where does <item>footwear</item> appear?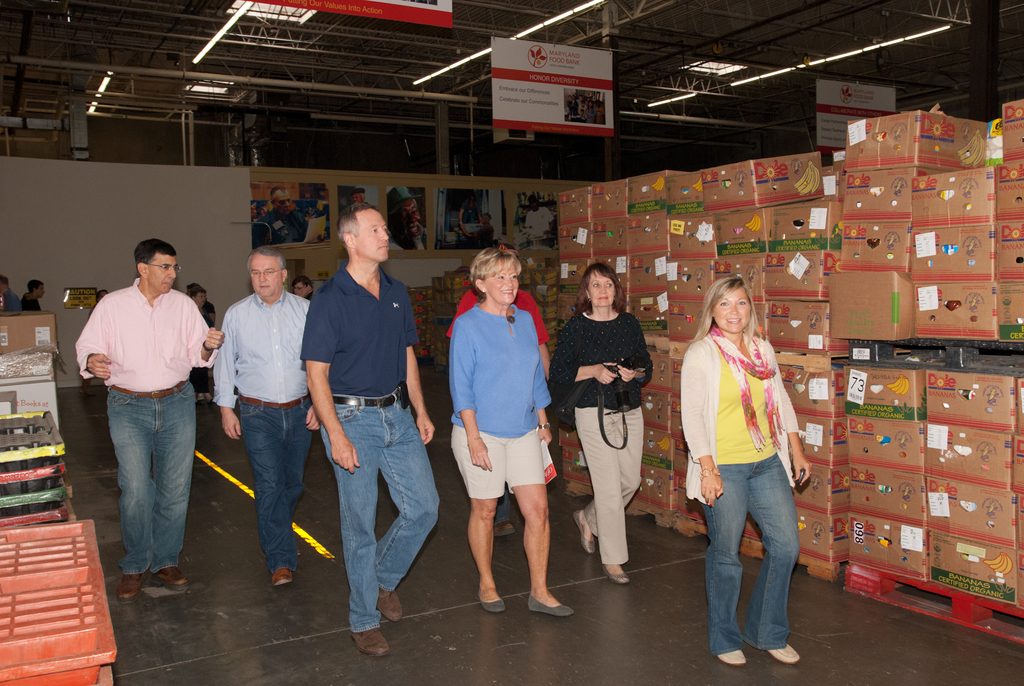
Appears at box(114, 573, 144, 601).
